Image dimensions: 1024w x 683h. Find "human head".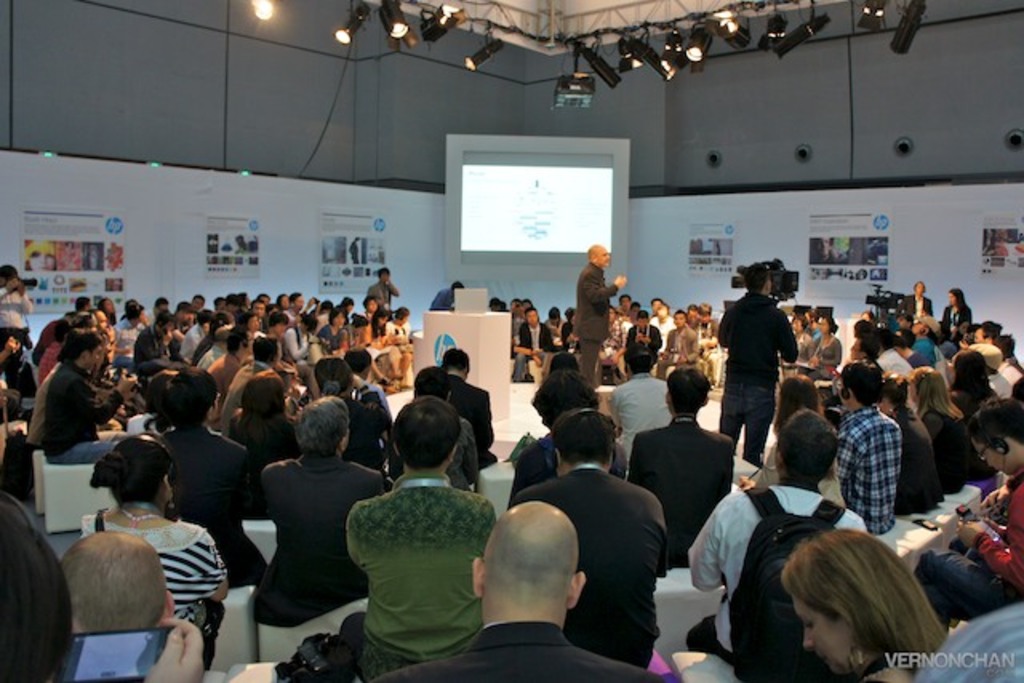
{"x1": 390, "y1": 397, "x2": 462, "y2": 467}.
